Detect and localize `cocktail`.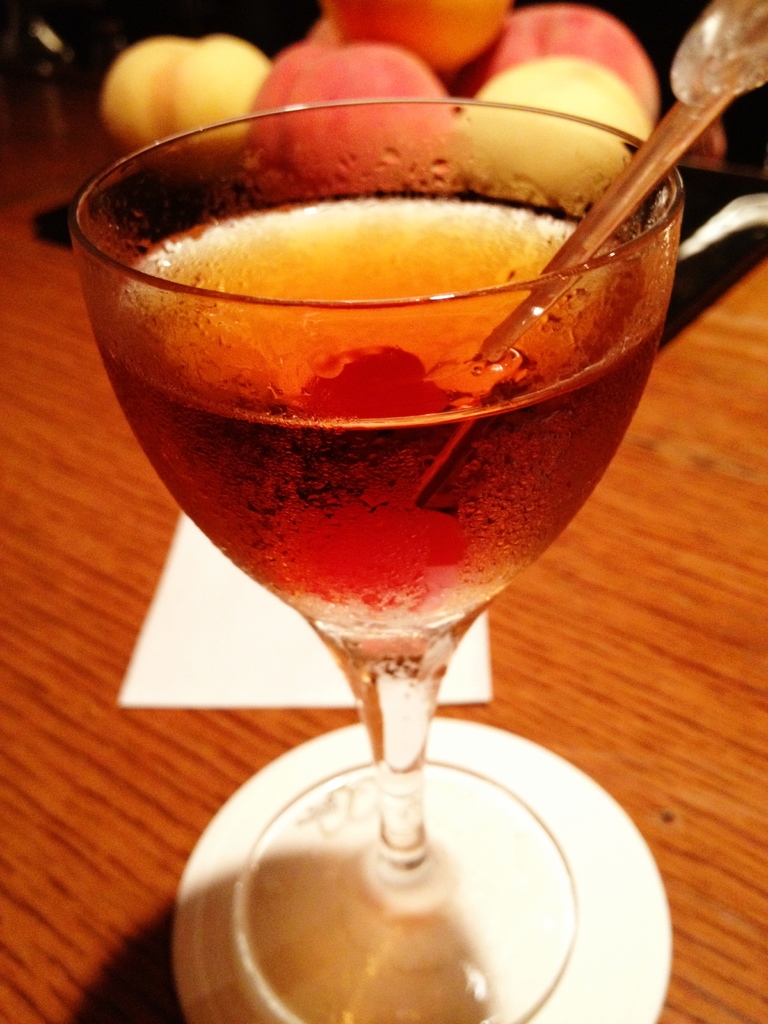
Localized at crop(65, 52, 767, 1023).
